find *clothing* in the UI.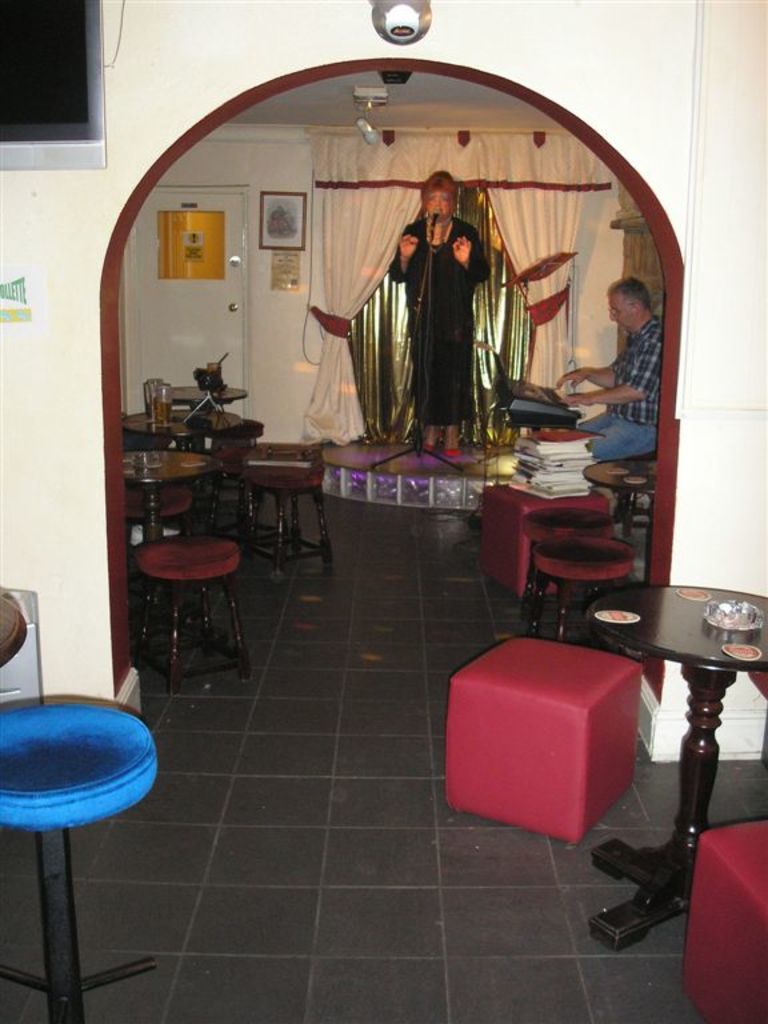
UI element at <box>411,221,485,427</box>.
